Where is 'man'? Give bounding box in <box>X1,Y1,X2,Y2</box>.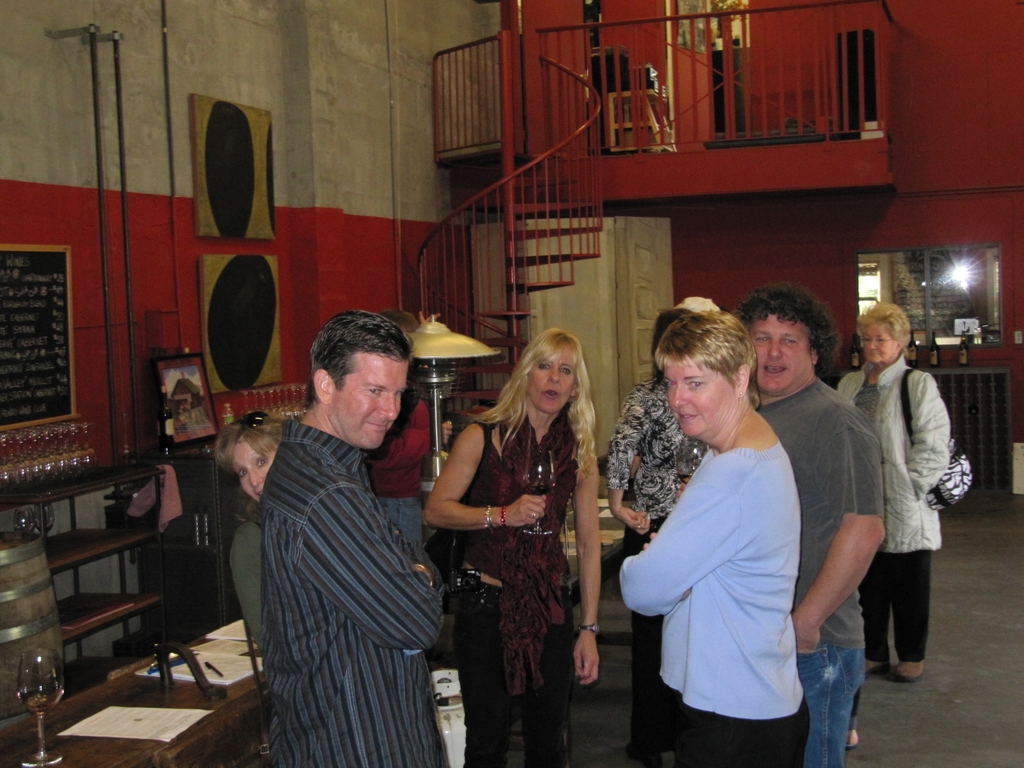
<box>258,308,451,767</box>.
